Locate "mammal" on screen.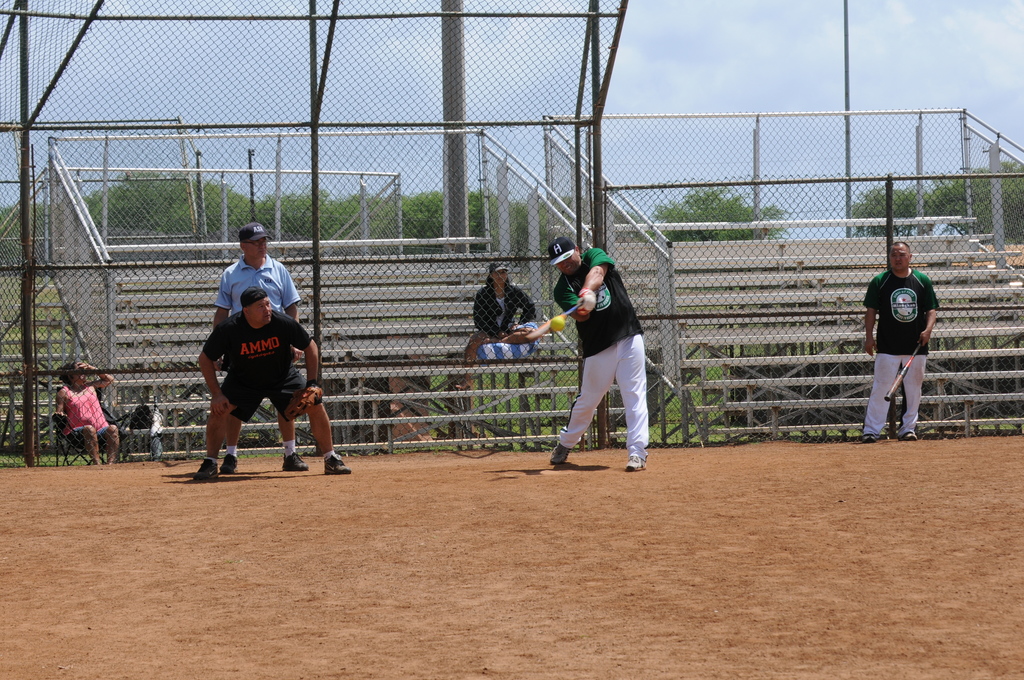
On screen at bbox=[191, 290, 353, 482].
